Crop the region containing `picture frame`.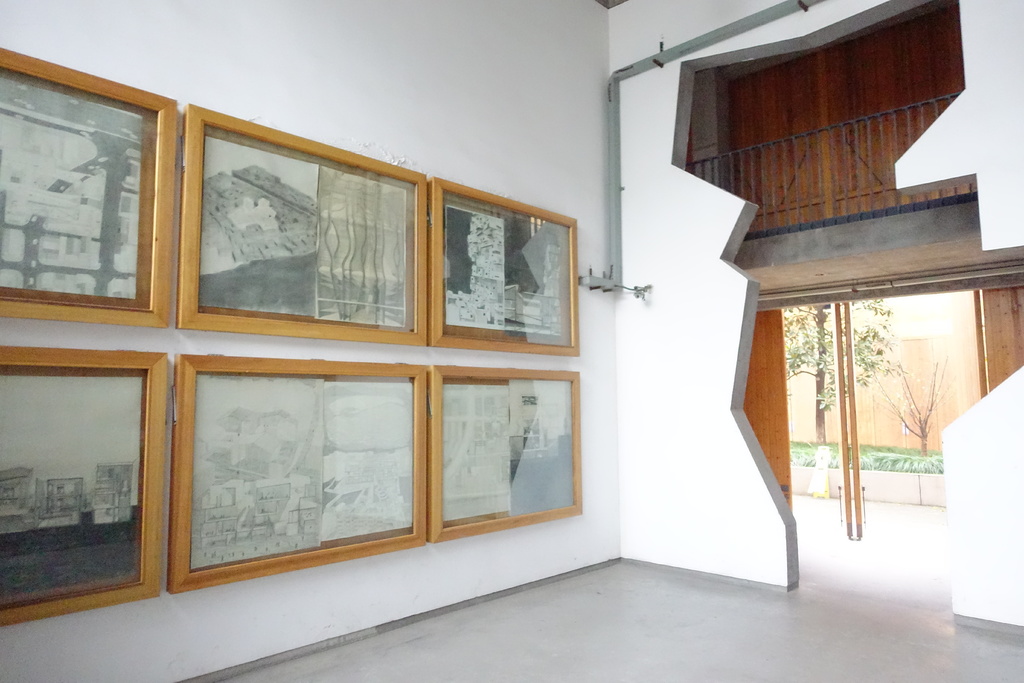
Crop region: [x1=175, y1=105, x2=427, y2=345].
